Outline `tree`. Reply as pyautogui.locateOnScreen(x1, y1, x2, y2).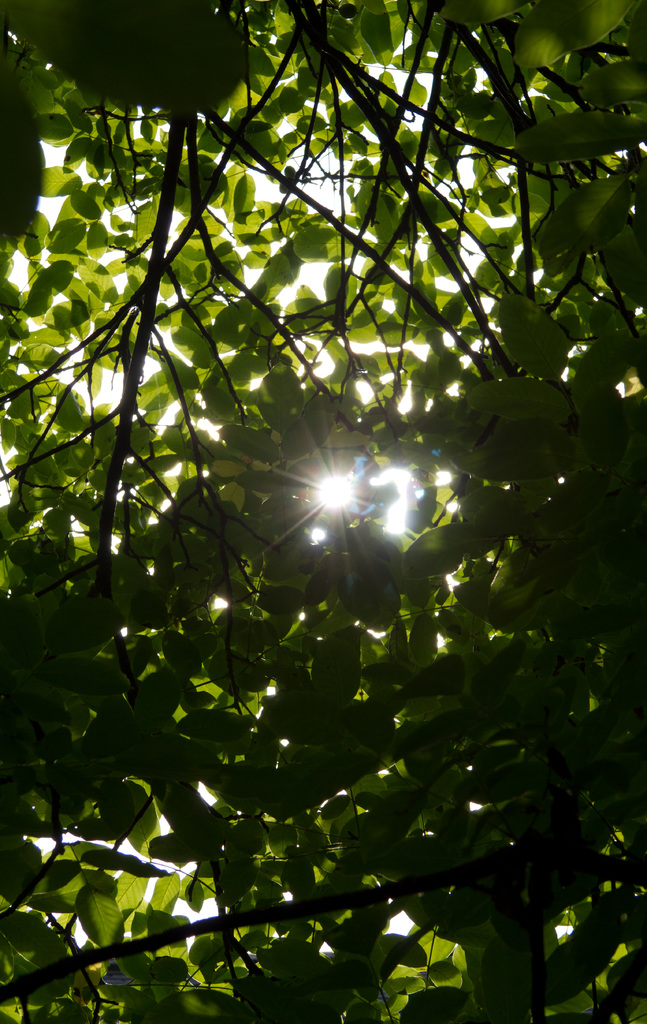
pyautogui.locateOnScreen(0, 0, 646, 1023).
